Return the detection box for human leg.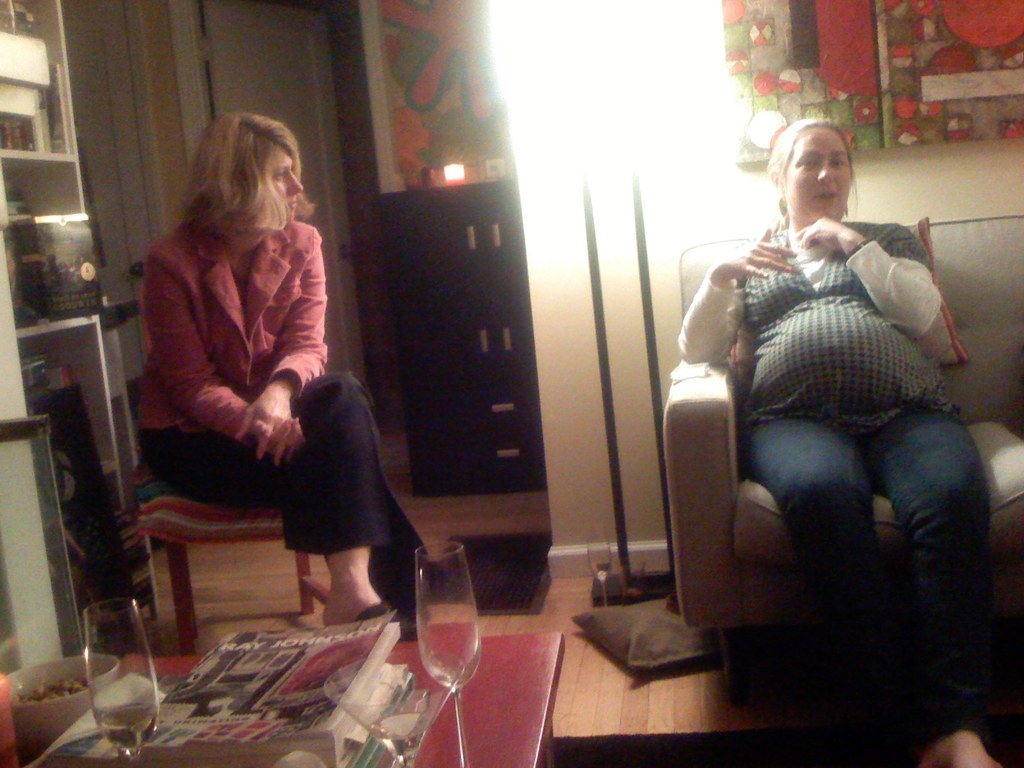
<bbox>143, 429, 408, 609</bbox>.
